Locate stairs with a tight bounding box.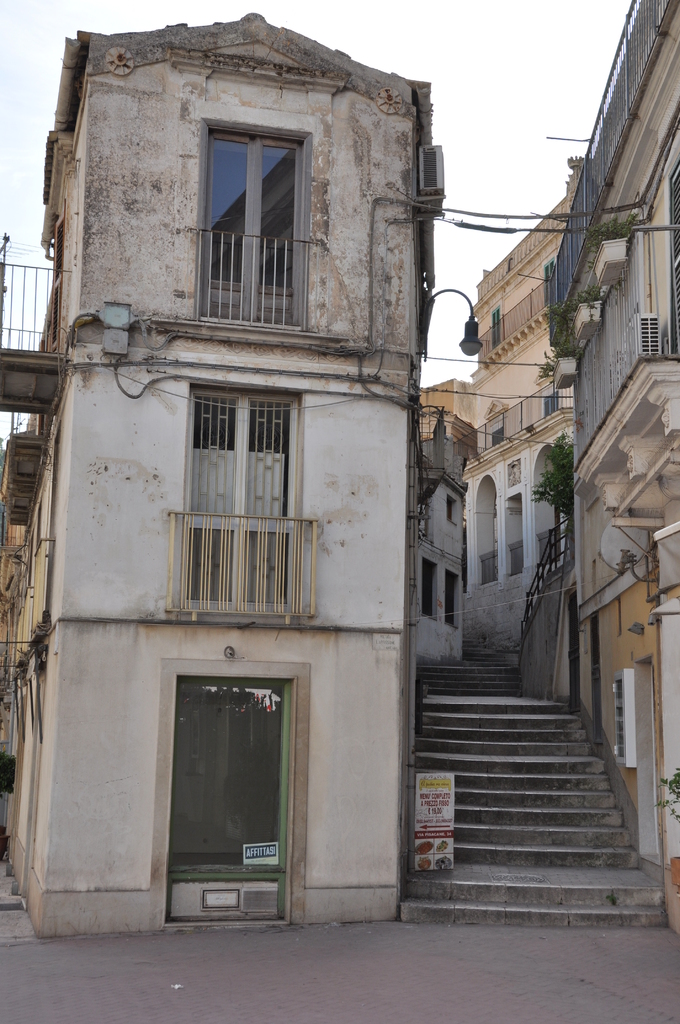
<region>395, 657, 661, 932</region>.
